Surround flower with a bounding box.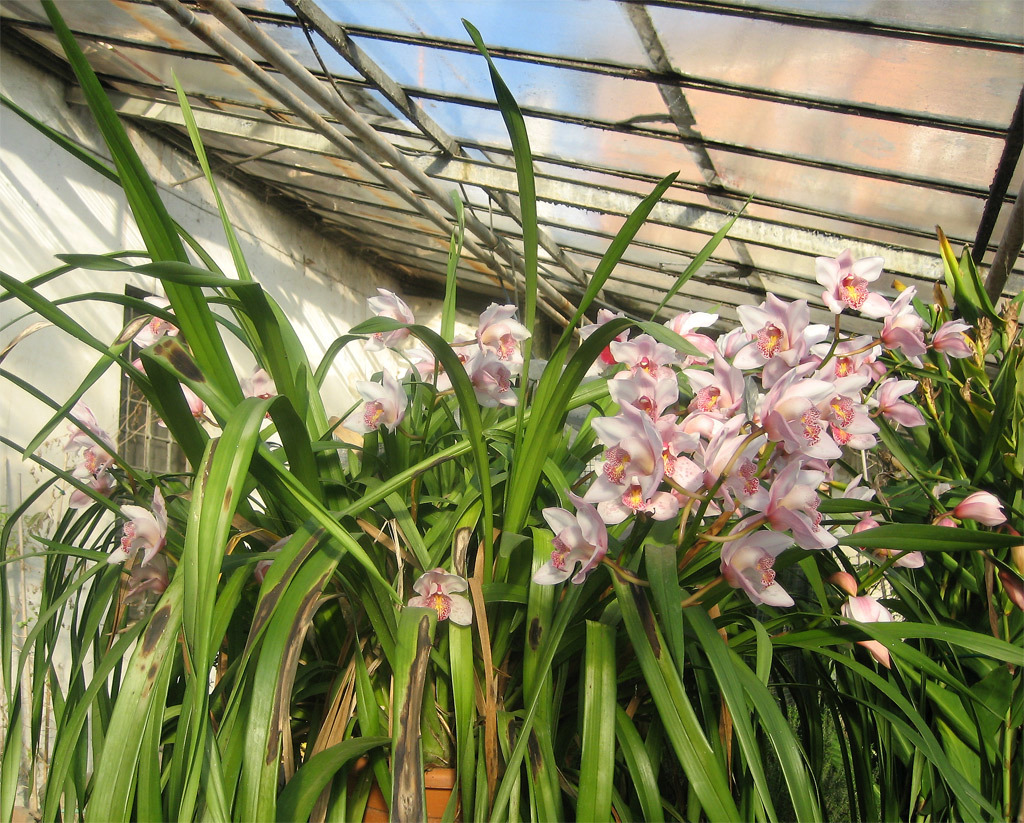
select_region(857, 635, 888, 666).
